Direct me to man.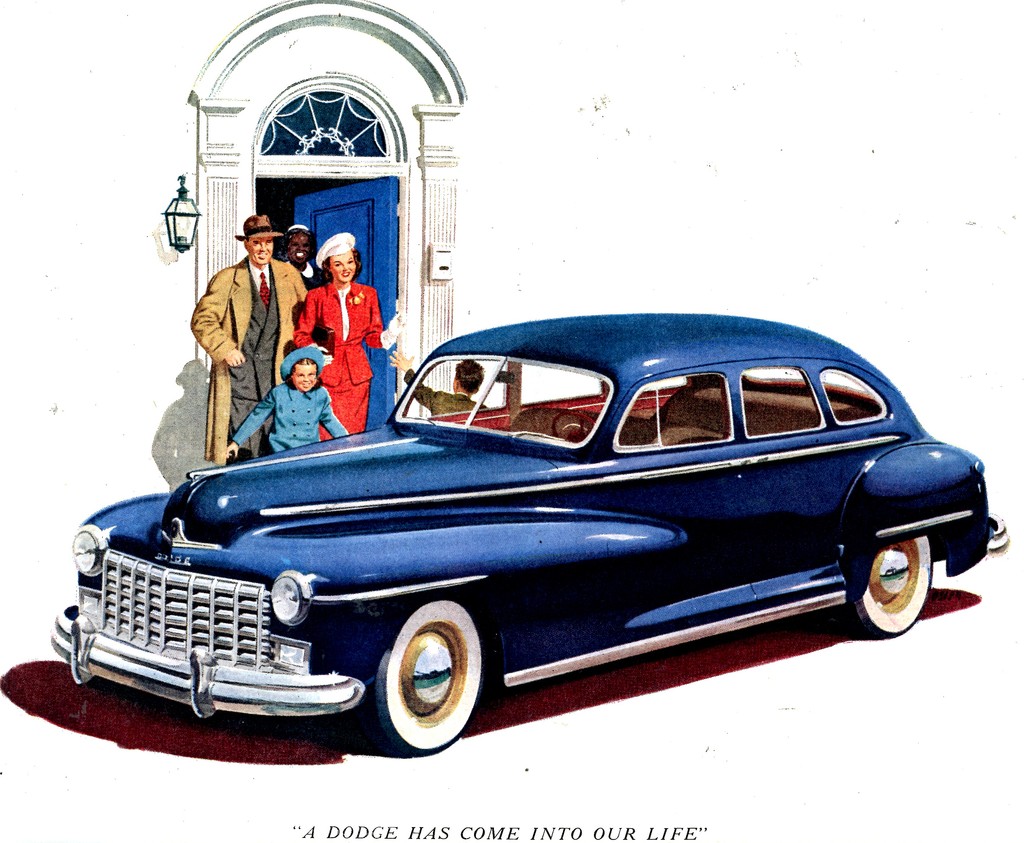
Direction: x1=188 y1=210 x2=308 y2=466.
